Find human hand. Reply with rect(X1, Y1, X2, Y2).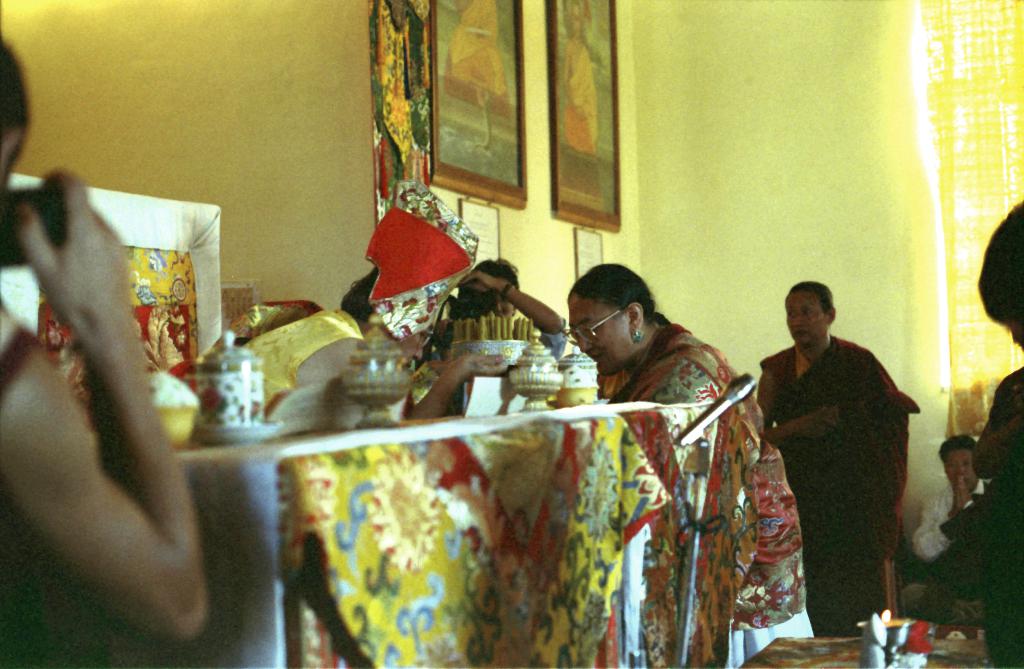
rect(17, 153, 125, 393).
